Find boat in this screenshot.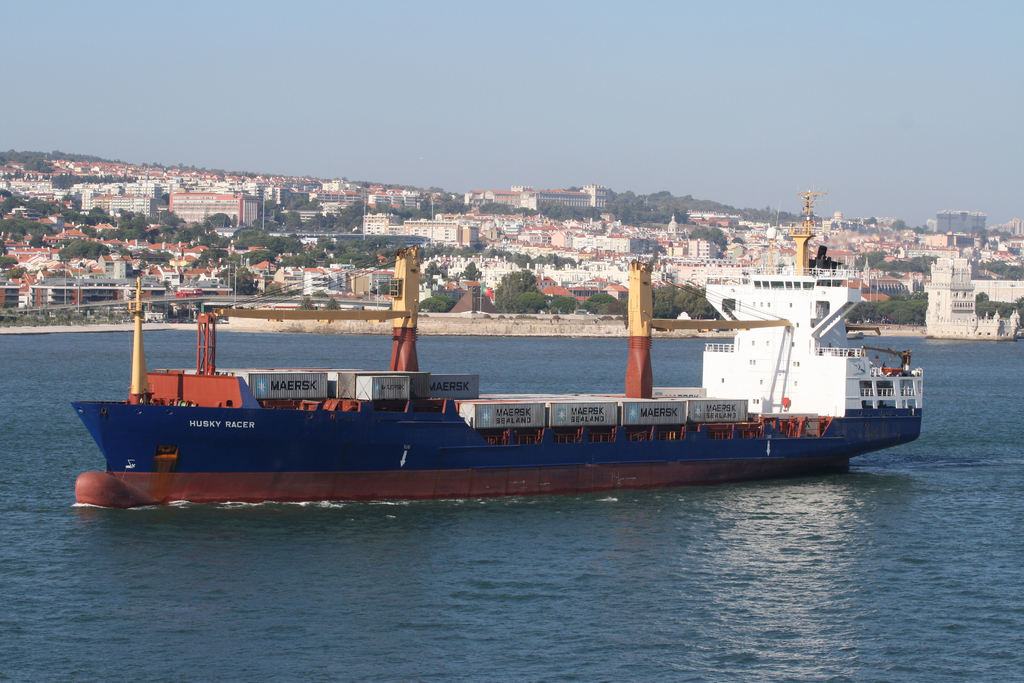
The bounding box for boat is locate(61, 245, 992, 504).
